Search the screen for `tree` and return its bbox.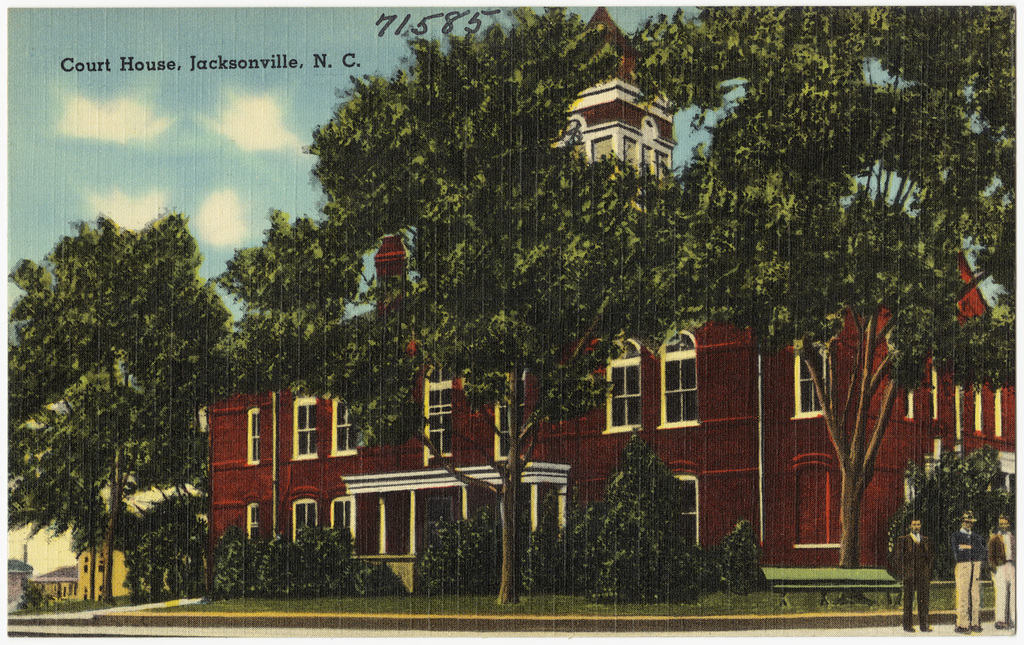
Found: x1=15, y1=183, x2=230, y2=597.
